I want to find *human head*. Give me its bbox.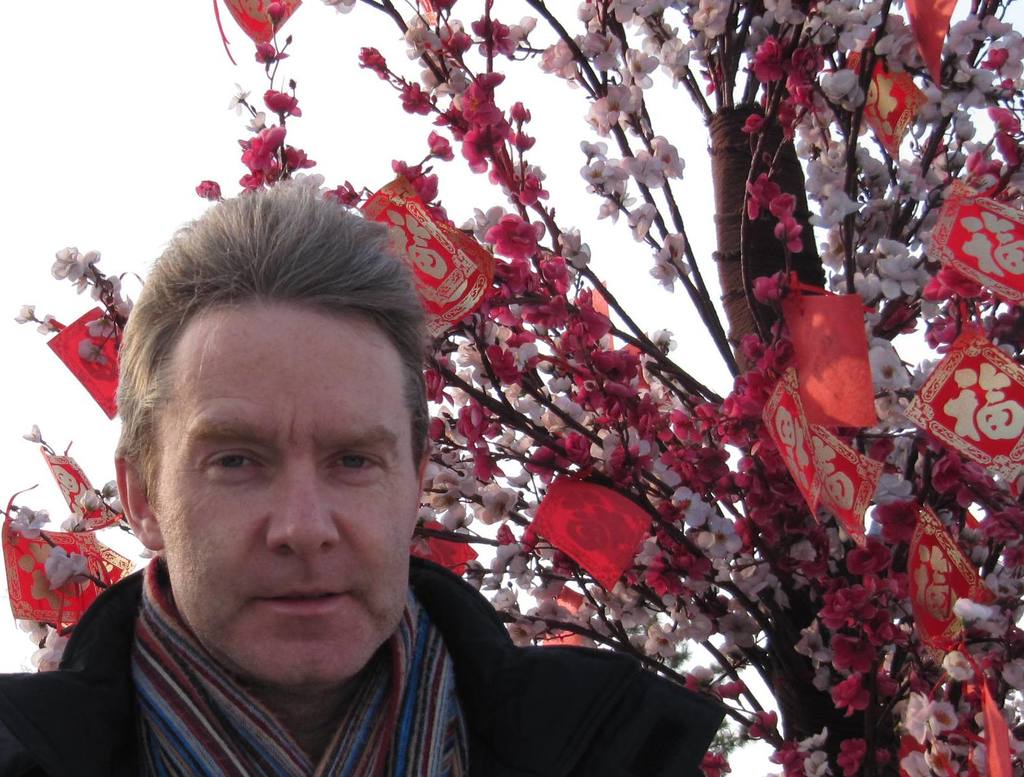
bbox(113, 191, 422, 672).
